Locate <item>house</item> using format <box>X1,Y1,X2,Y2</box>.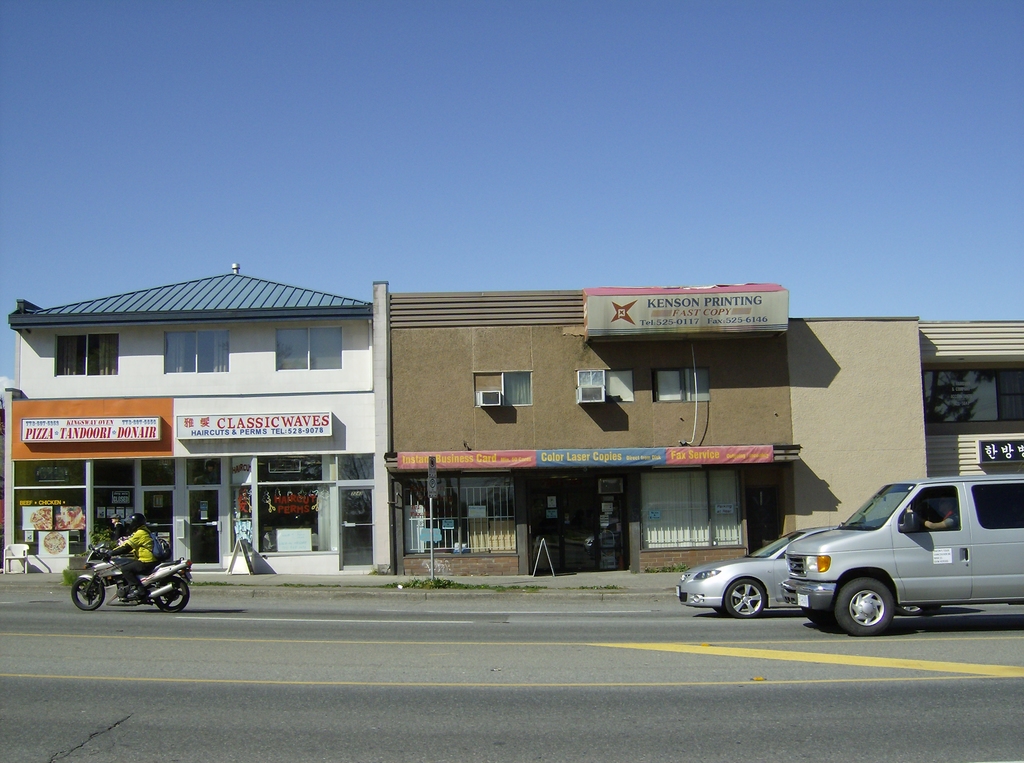
<box>803,314,1023,539</box>.
